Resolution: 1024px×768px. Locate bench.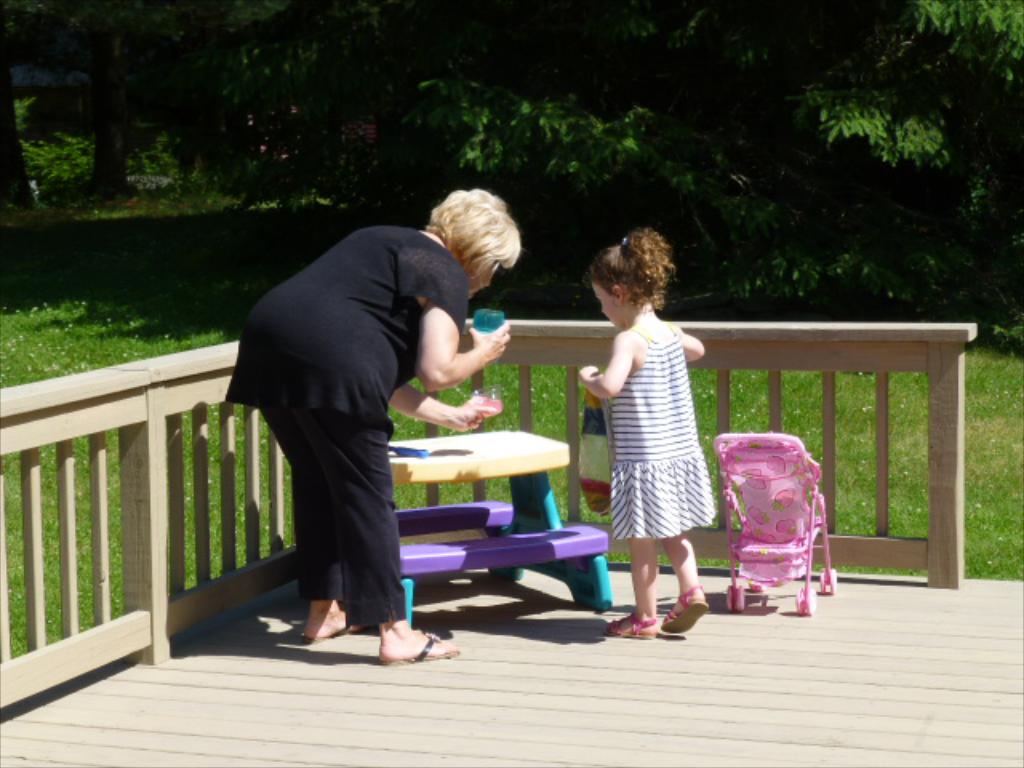
select_region(390, 429, 613, 616).
